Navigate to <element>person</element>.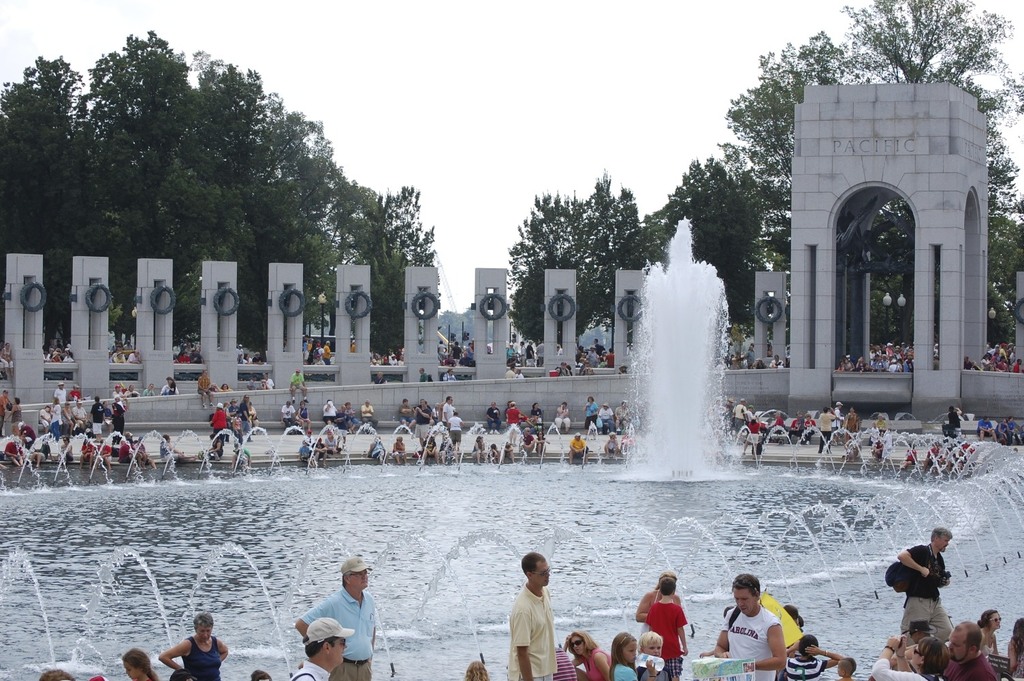
Navigation target: [left=643, top=574, right=692, bottom=680].
